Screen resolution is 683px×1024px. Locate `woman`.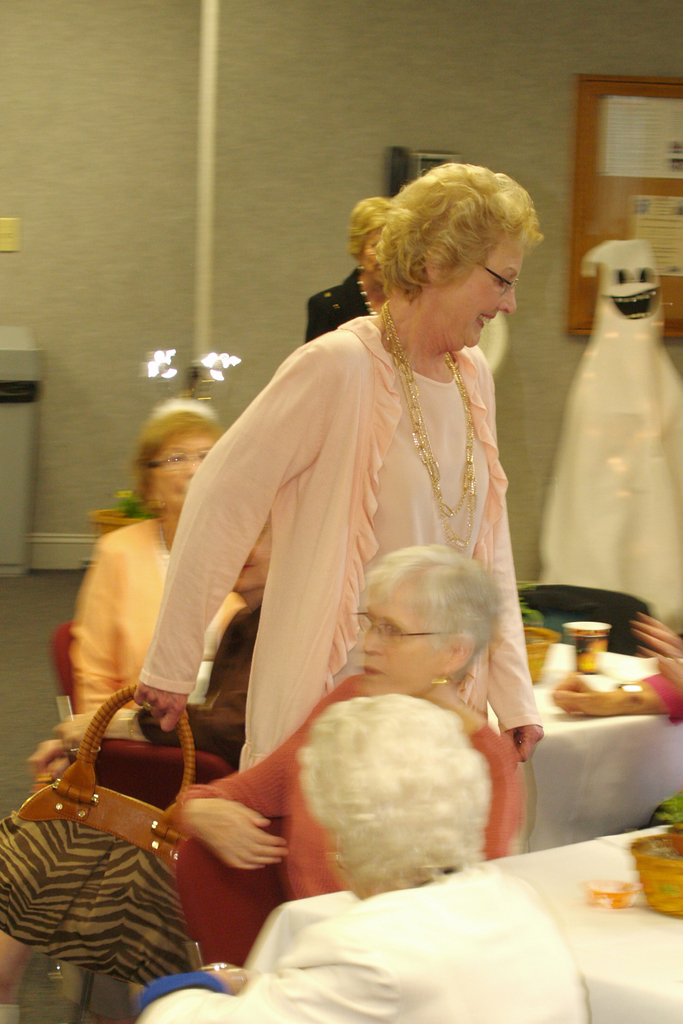
Rect(158, 541, 525, 899).
